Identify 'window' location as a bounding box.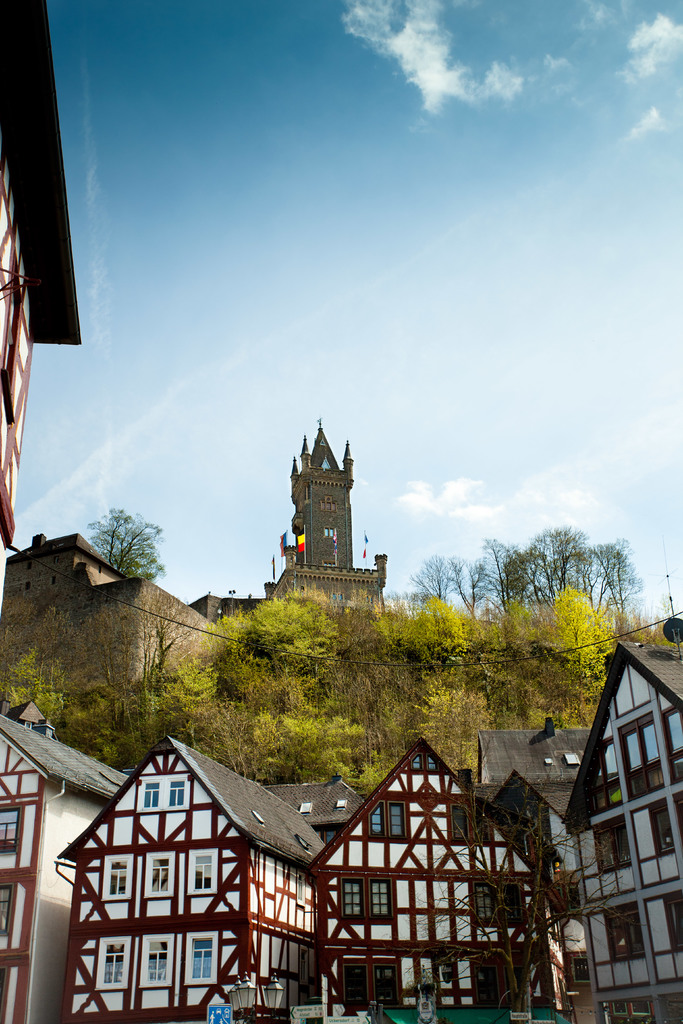
Rect(101, 860, 127, 898).
